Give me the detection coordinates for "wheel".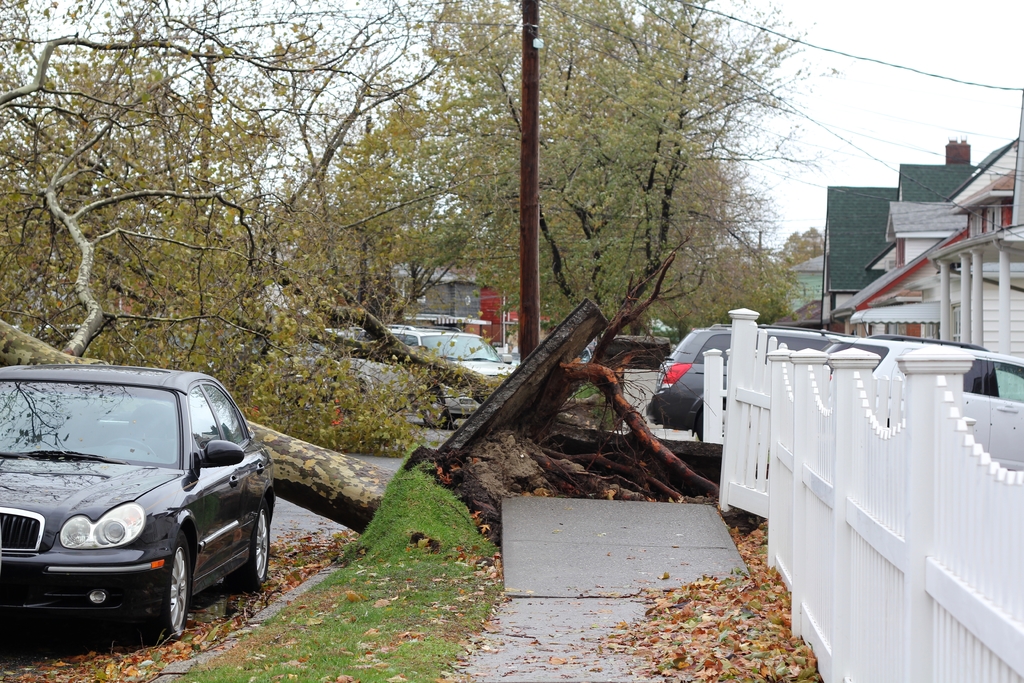
locate(144, 531, 193, 649).
